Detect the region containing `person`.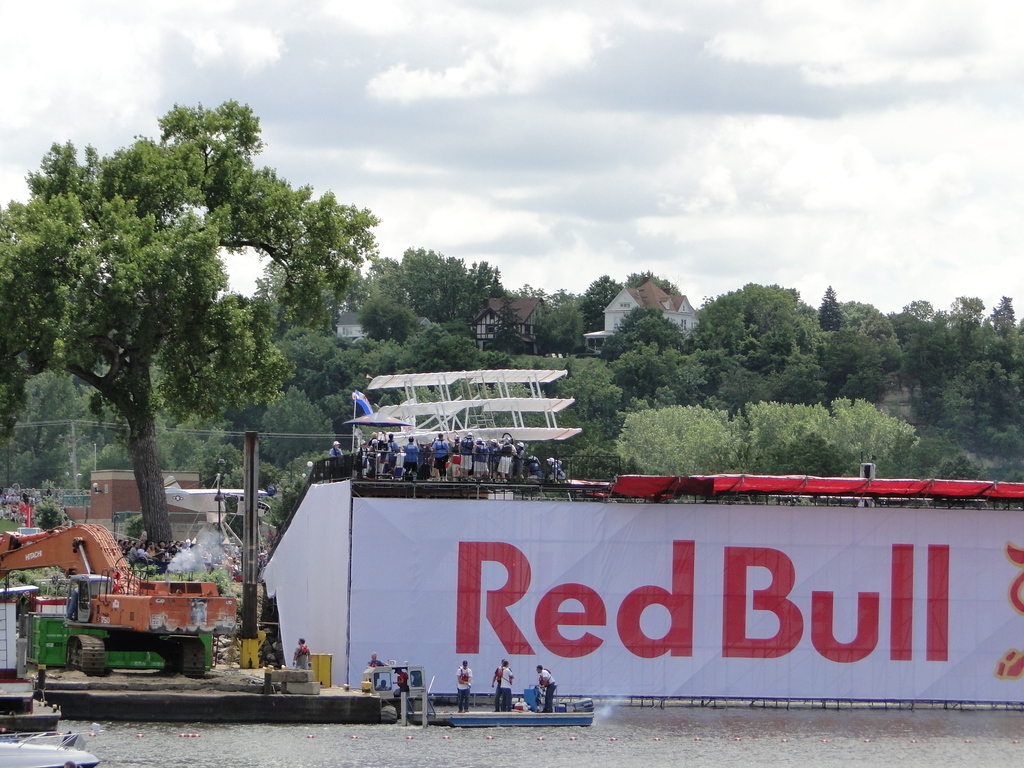
bbox=(292, 637, 315, 669).
